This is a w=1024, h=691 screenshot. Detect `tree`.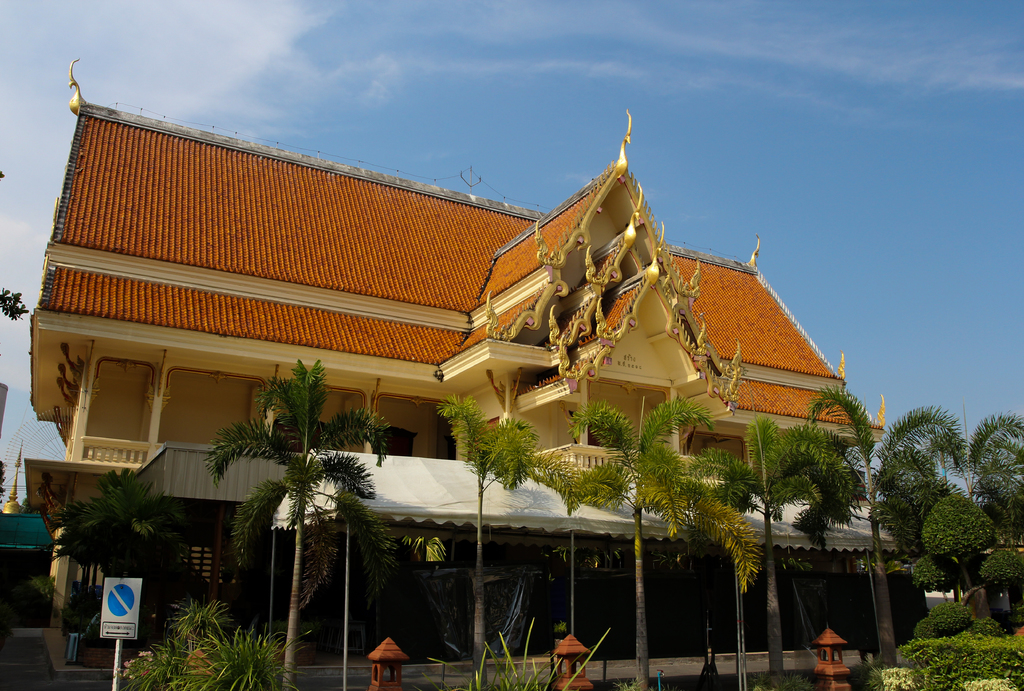
[x1=433, y1=385, x2=541, y2=658].
